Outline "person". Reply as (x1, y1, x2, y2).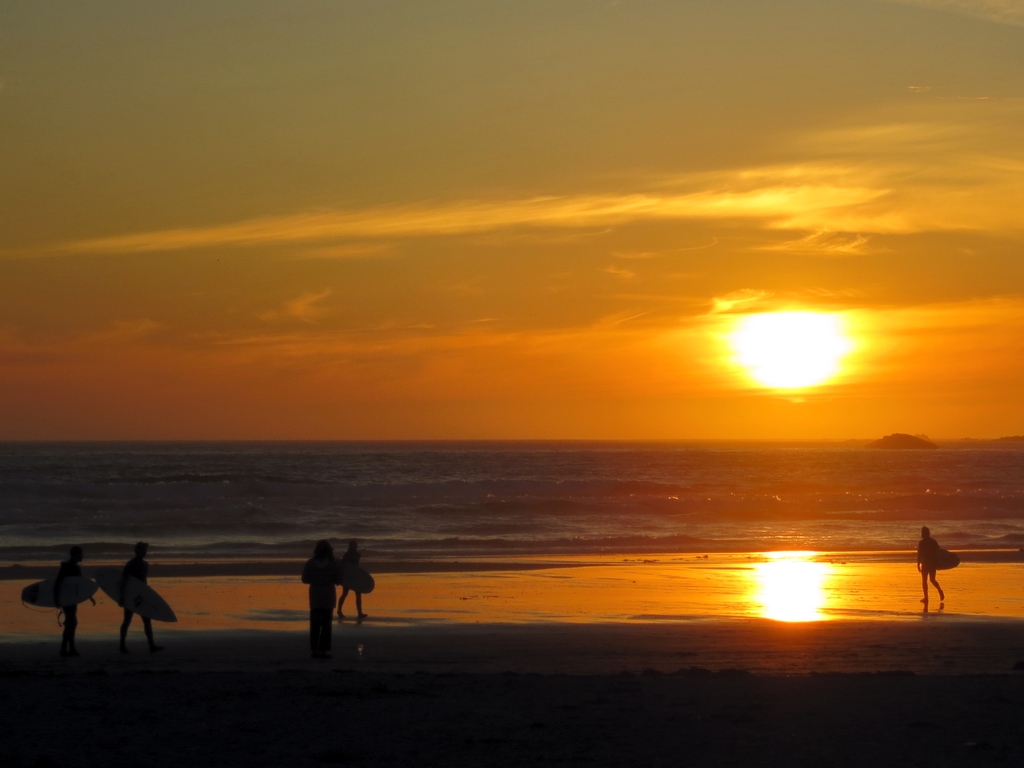
(905, 531, 952, 618).
